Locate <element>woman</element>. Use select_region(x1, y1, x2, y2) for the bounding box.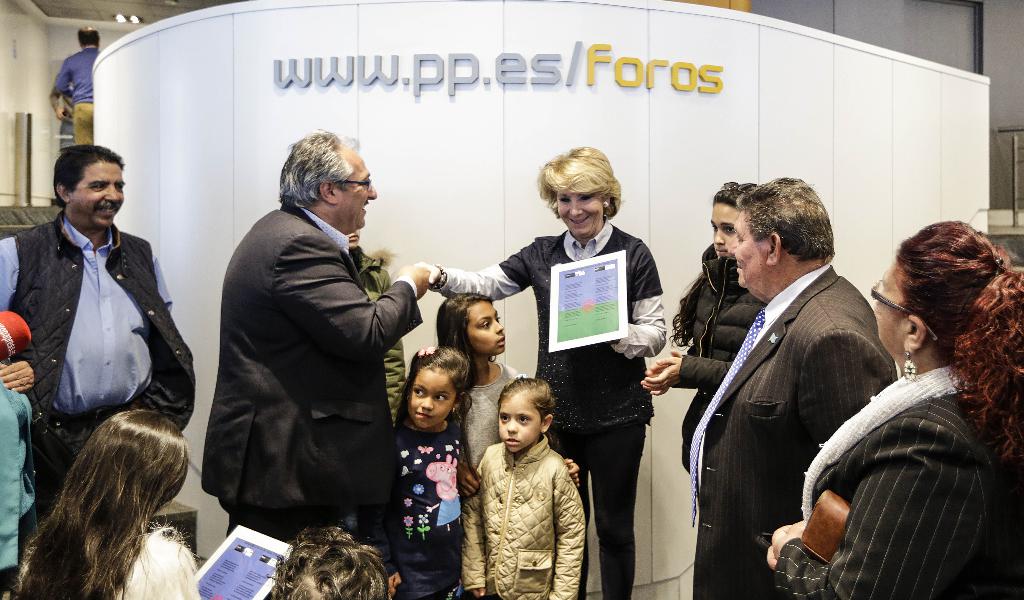
select_region(404, 145, 664, 599).
